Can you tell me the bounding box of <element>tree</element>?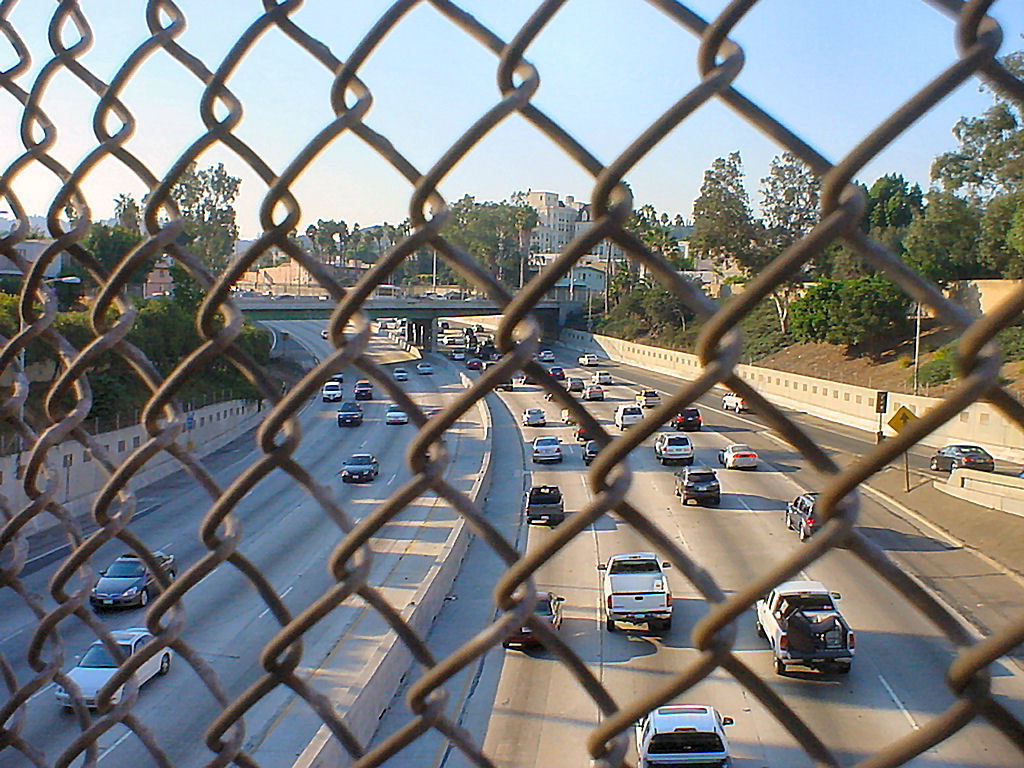
<region>757, 150, 822, 239</region>.
